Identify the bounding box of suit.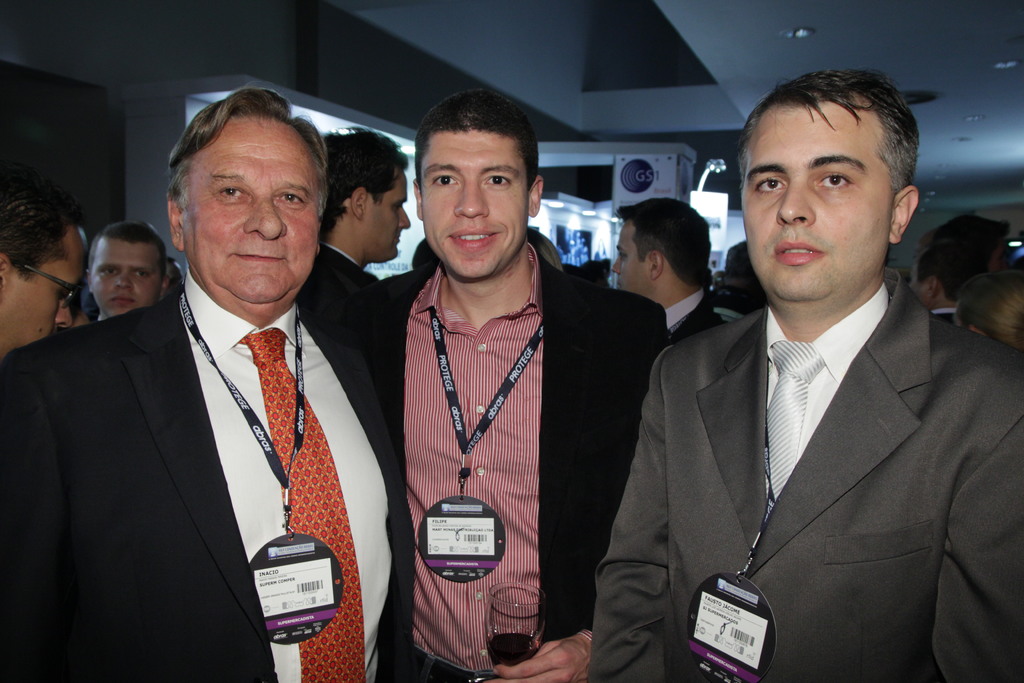
l=663, t=289, r=726, b=344.
